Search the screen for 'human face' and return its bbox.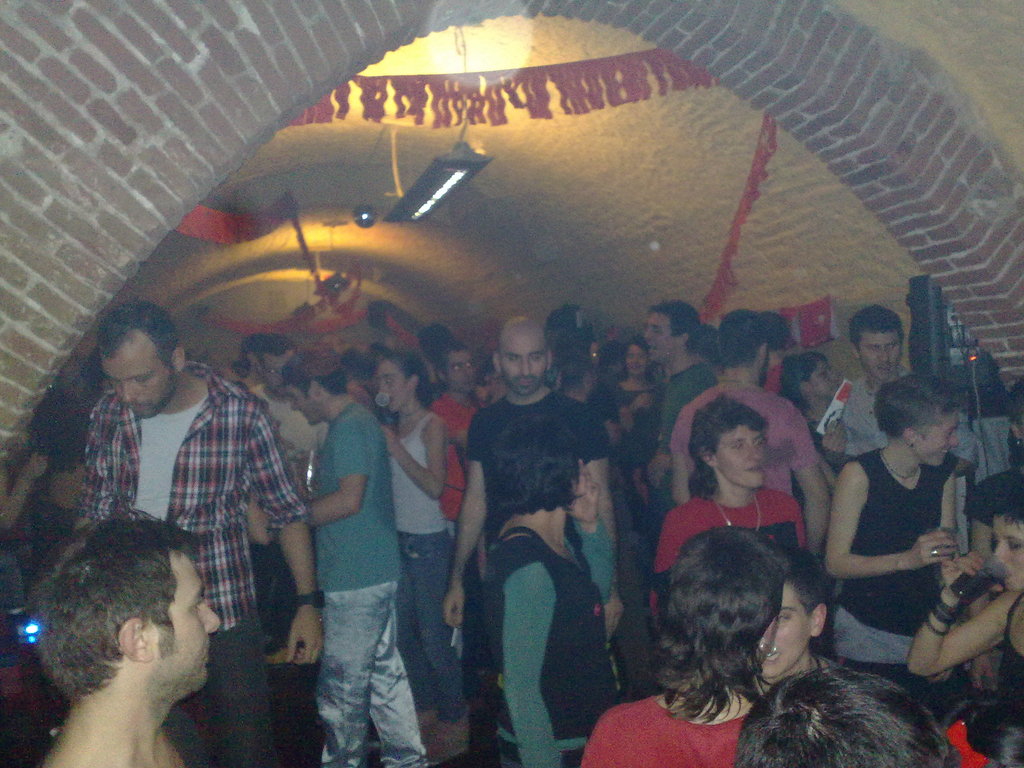
Found: [left=752, top=581, right=810, bottom=674].
